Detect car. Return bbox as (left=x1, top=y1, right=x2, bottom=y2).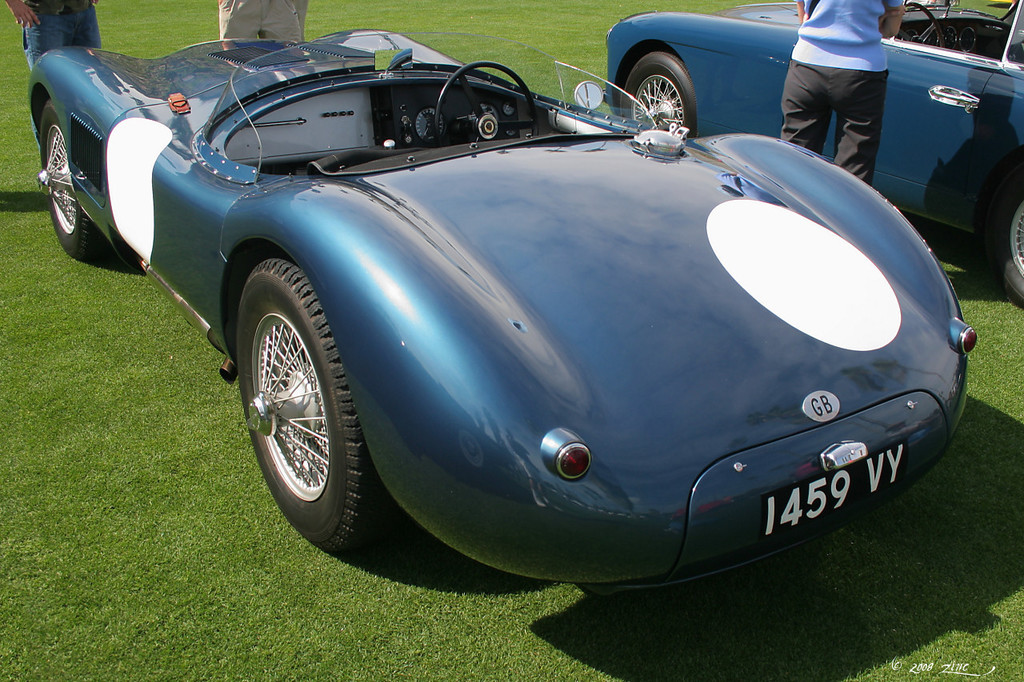
(left=605, top=0, right=1023, bottom=308).
